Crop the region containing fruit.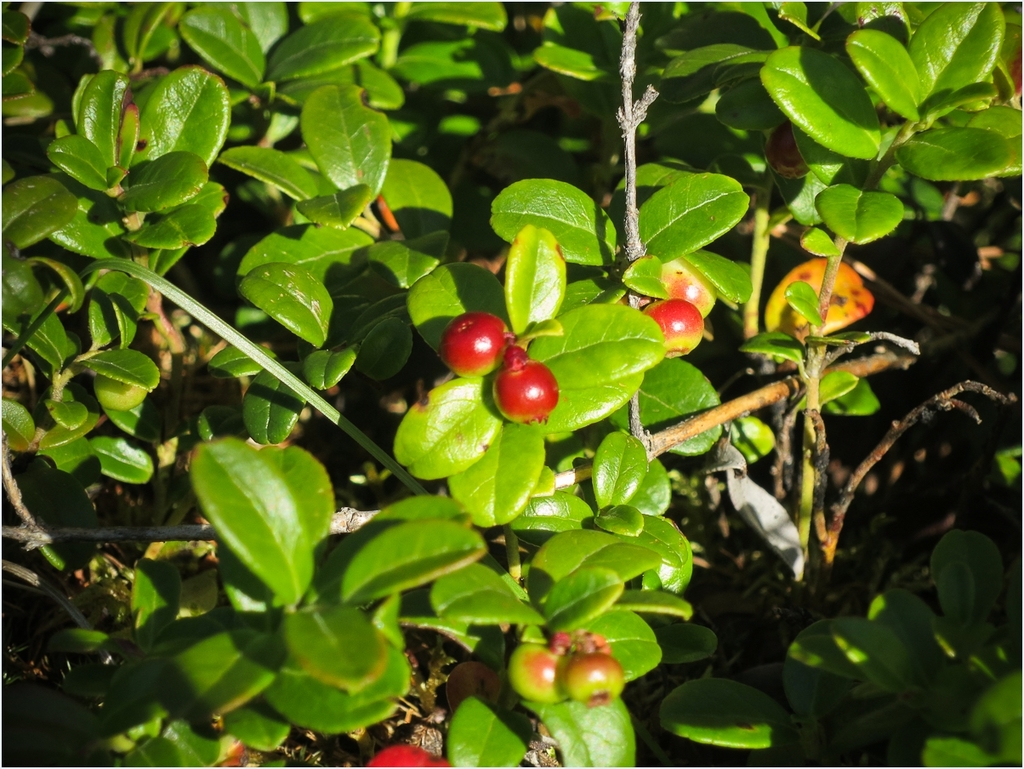
Crop region: (509,644,568,707).
